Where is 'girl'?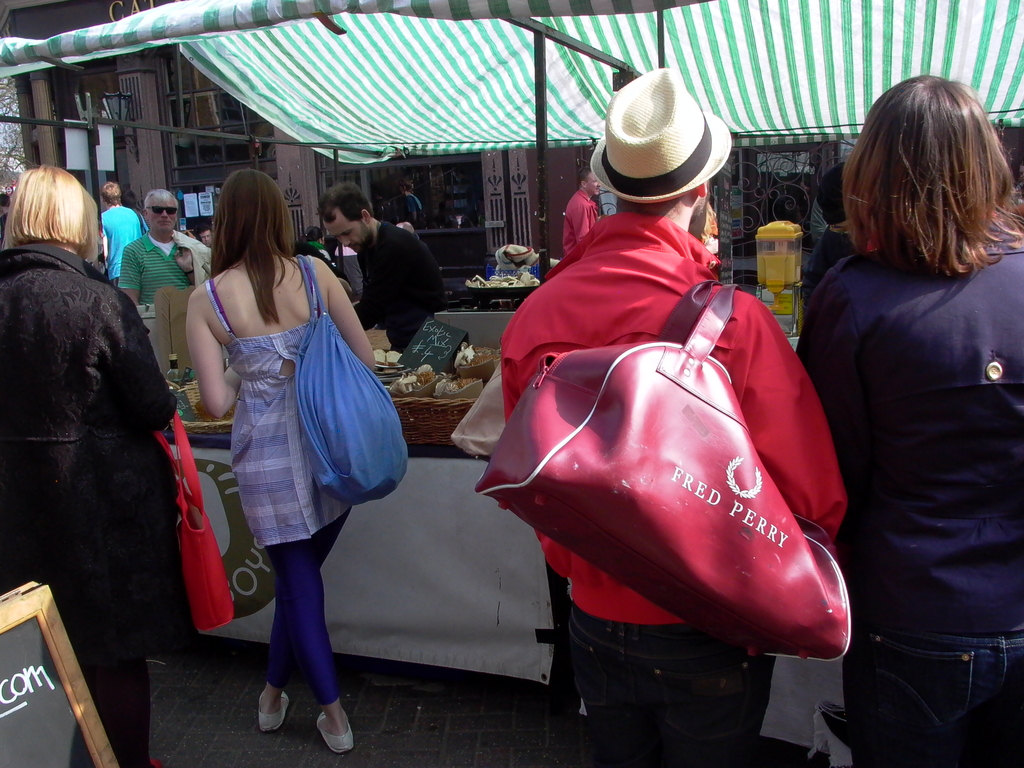
787 70 1023 767.
